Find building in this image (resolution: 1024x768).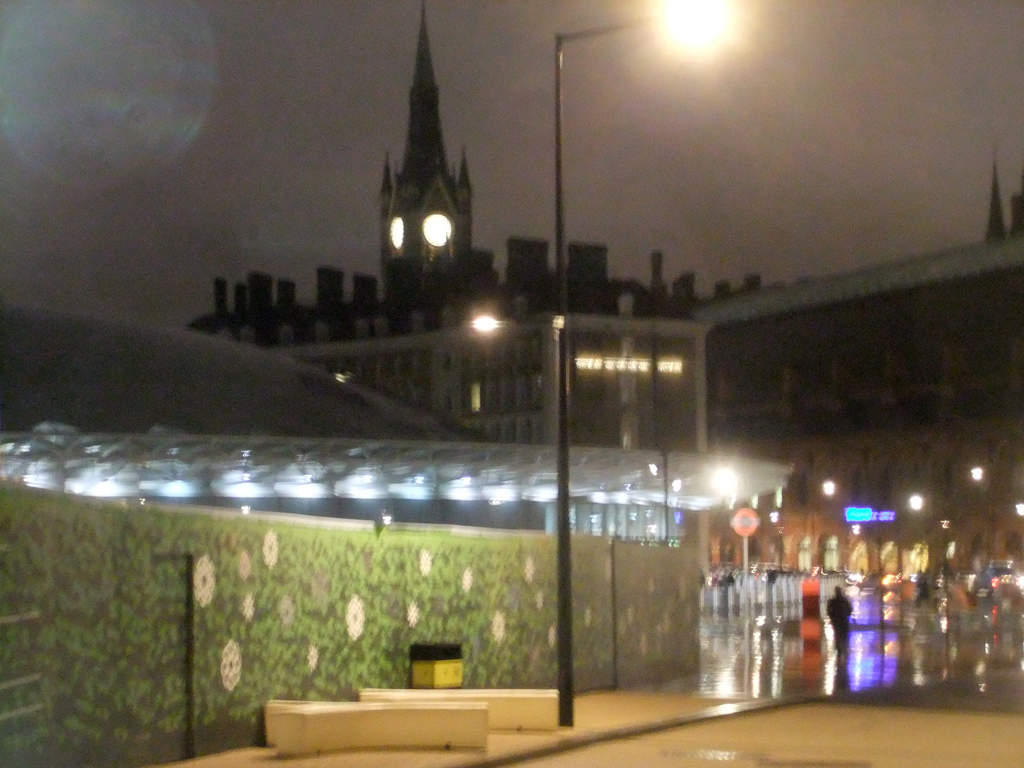
[189,0,762,343].
